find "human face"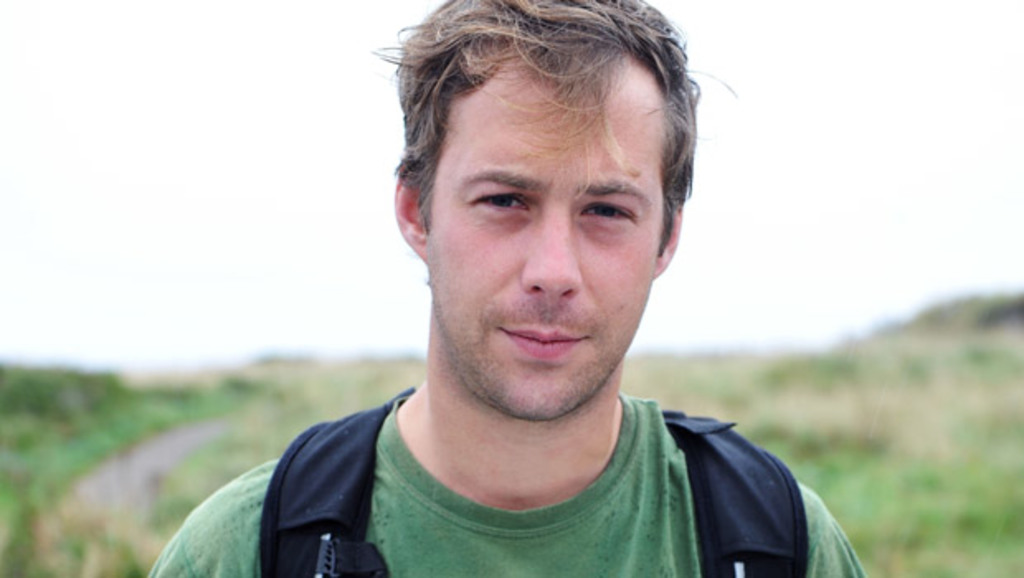
431,64,664,421
